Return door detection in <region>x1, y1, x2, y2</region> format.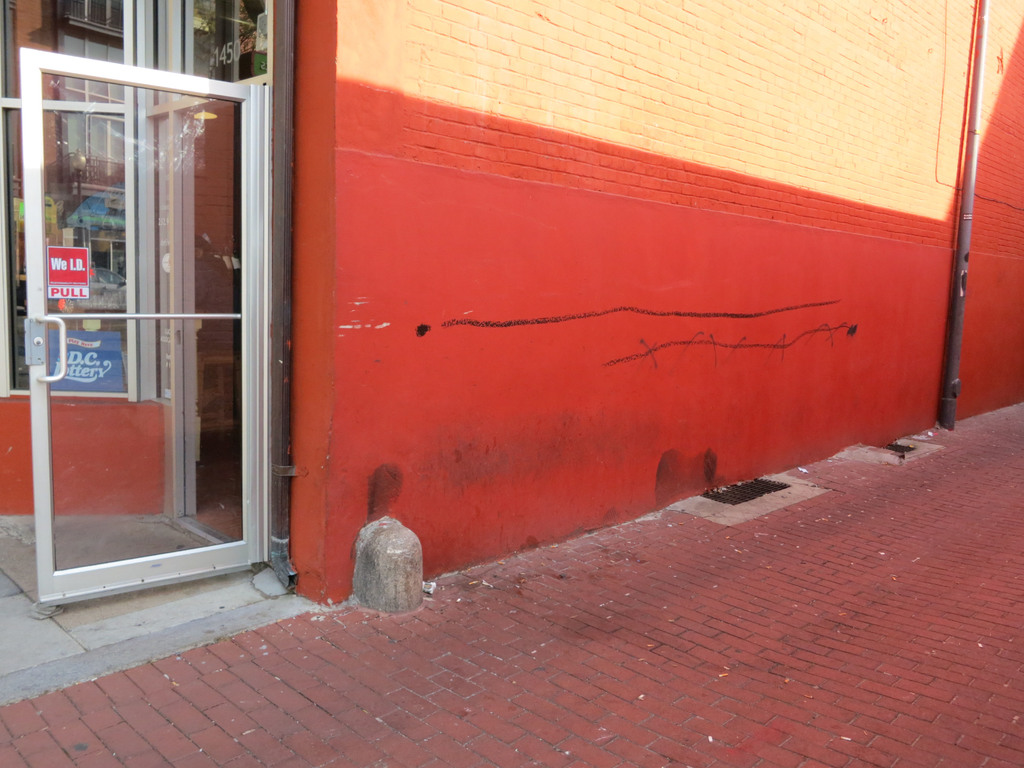
<region>26, 42, 265, 597</region>.
